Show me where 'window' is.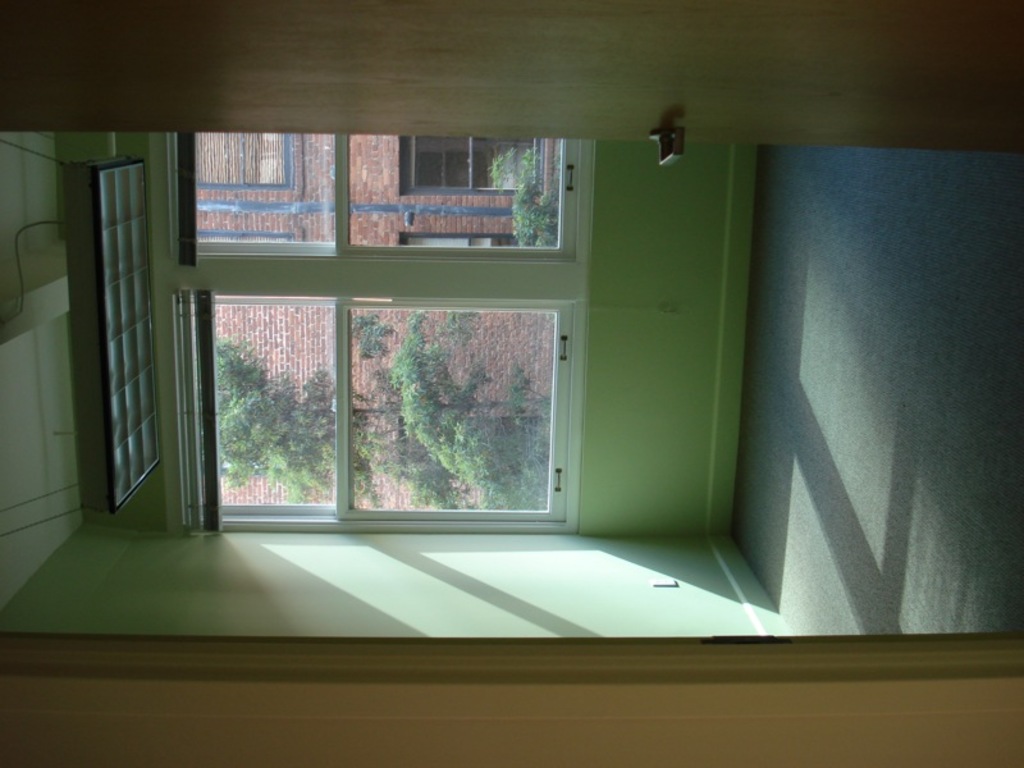
'window' is at 402,232,540,246.
